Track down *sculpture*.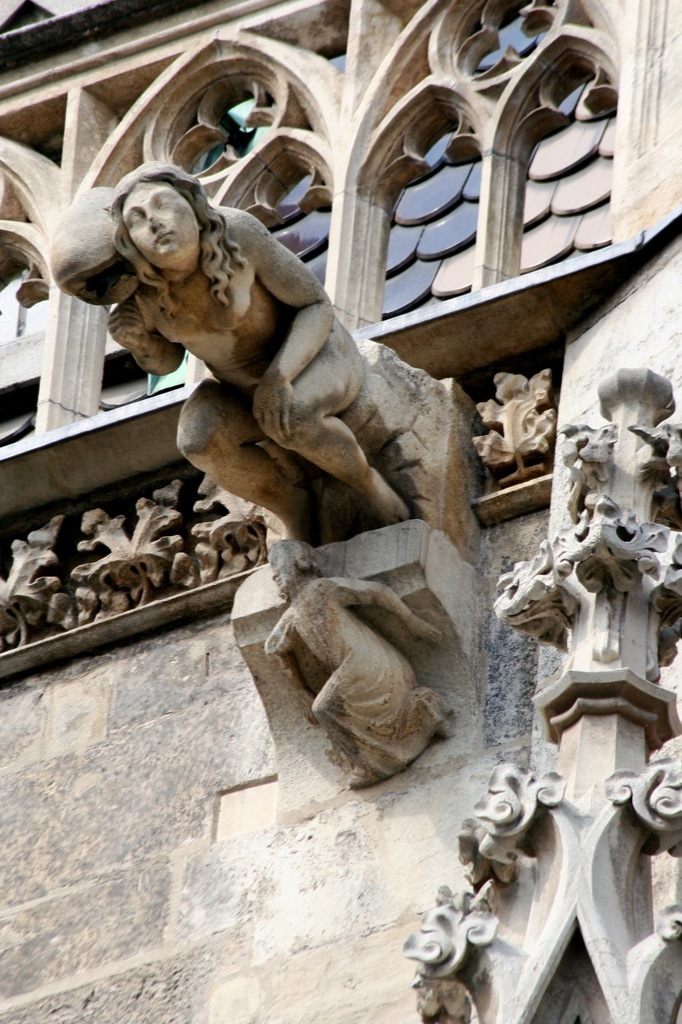
Tracked to <box>118,156,575,833</box>.
